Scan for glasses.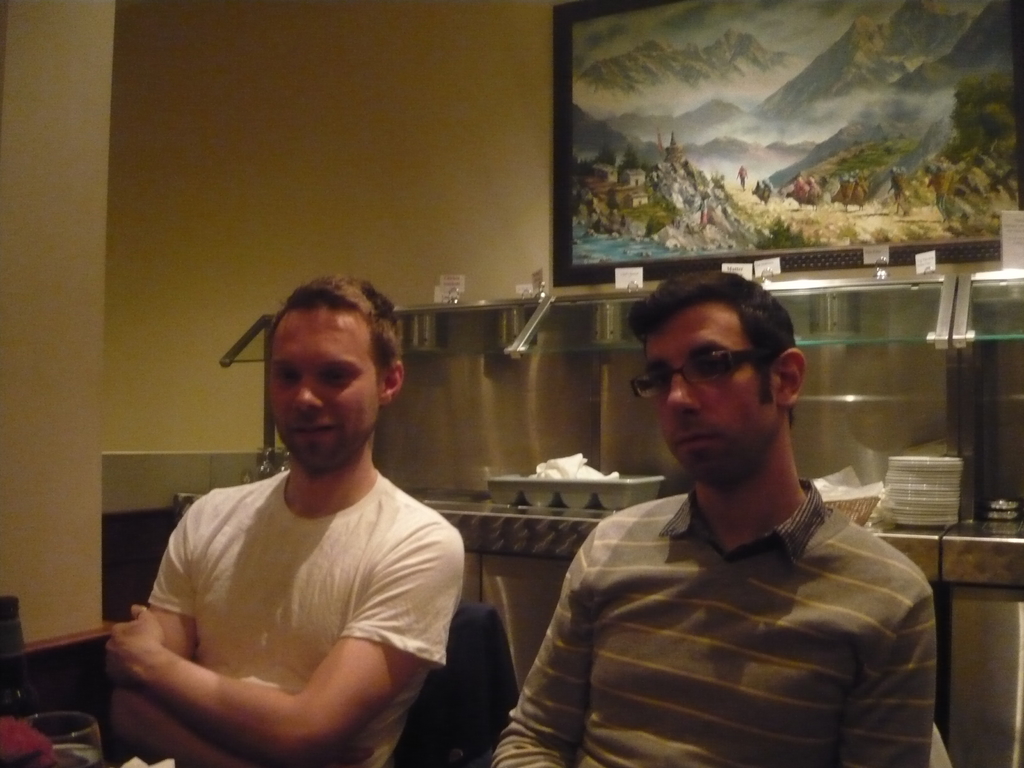
Scan result: 630 347 776 401.
